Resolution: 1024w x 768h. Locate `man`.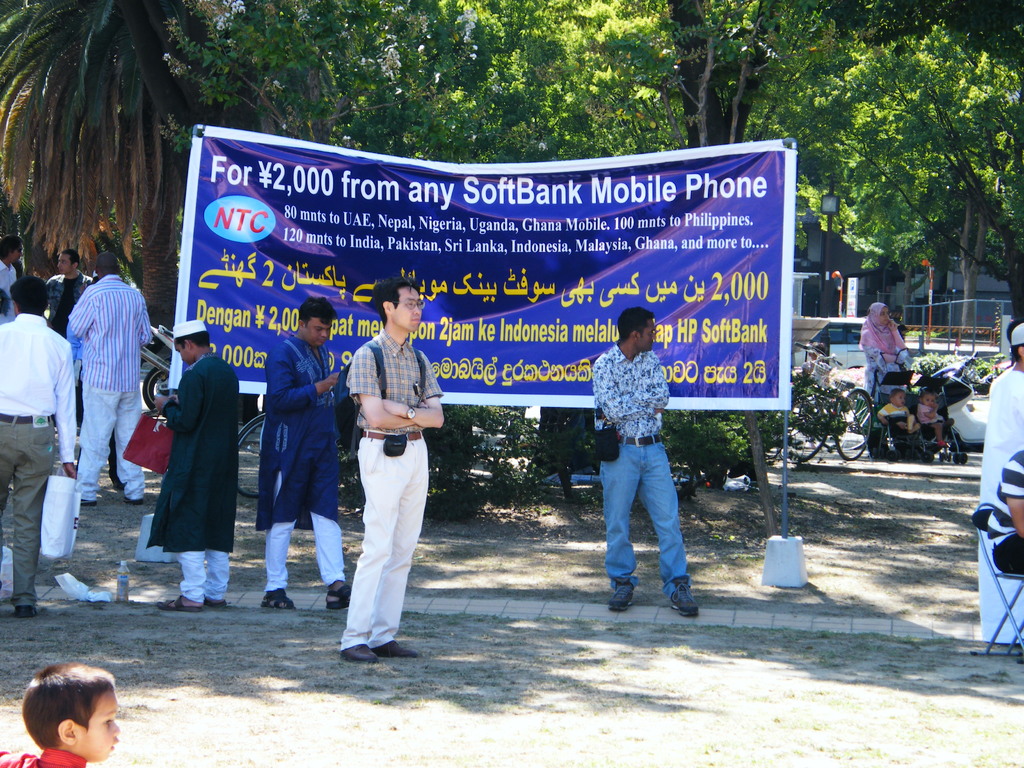
bbox=[332, 264, 436, 660].
